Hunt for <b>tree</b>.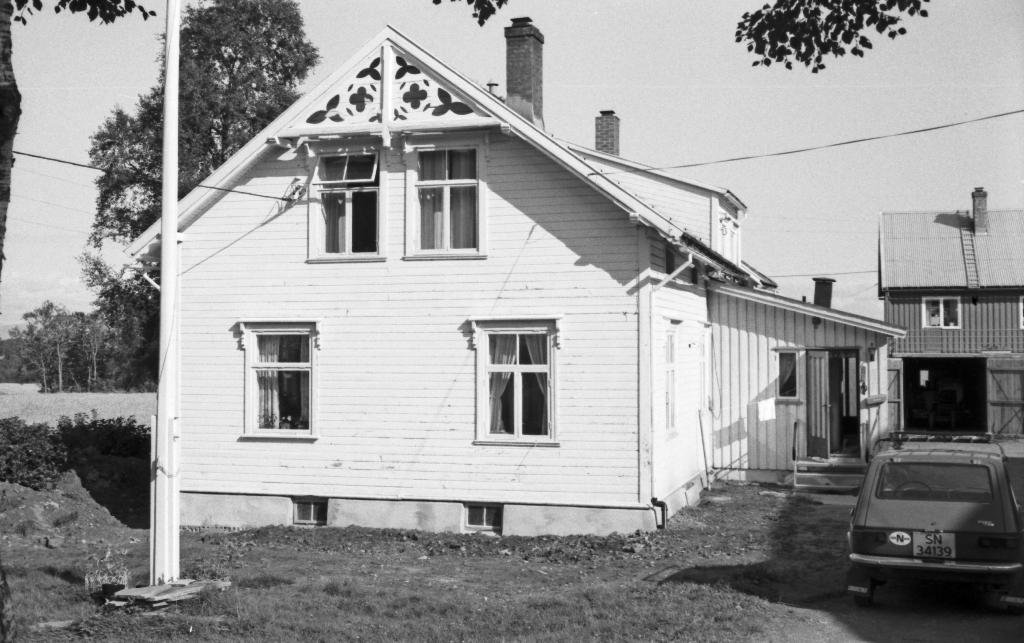
Hunted down at {"left": 0, "top": 0, "right": 156, "bottom": 279}.
